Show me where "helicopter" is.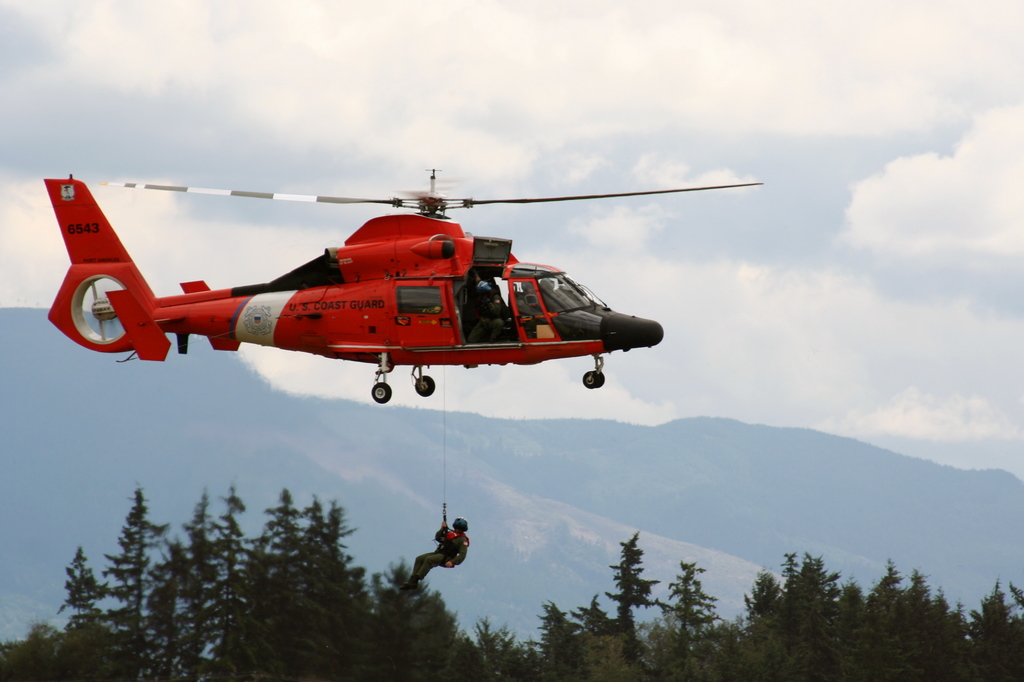
"helicopter" is at detection(1, 141, 756, 415).
